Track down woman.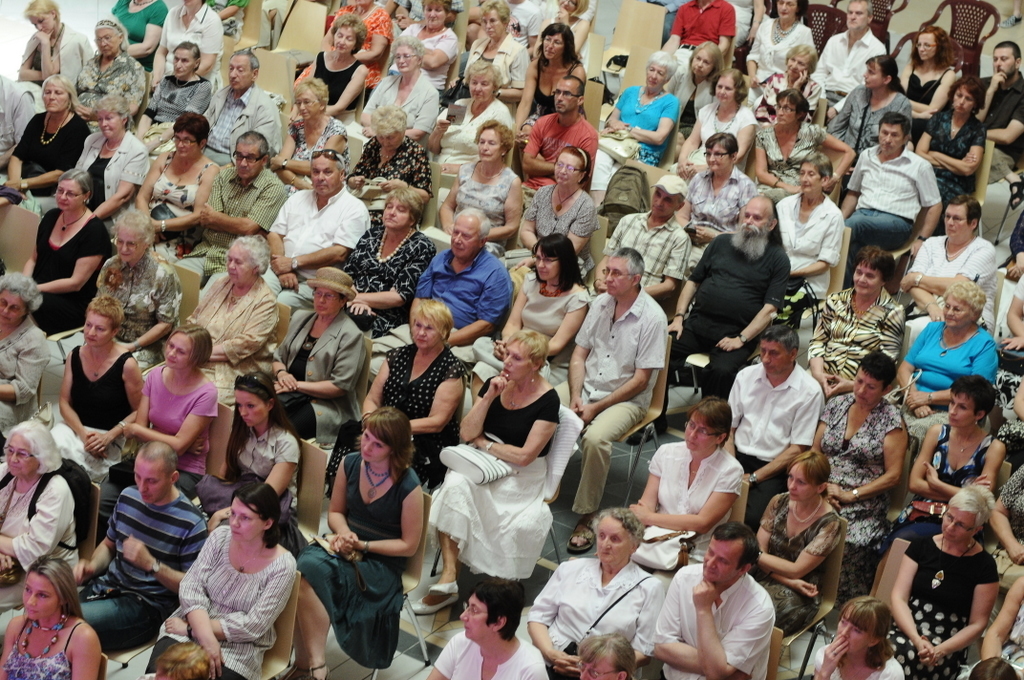
Tracked to left=826, top=53, right=915, bottom=164.
